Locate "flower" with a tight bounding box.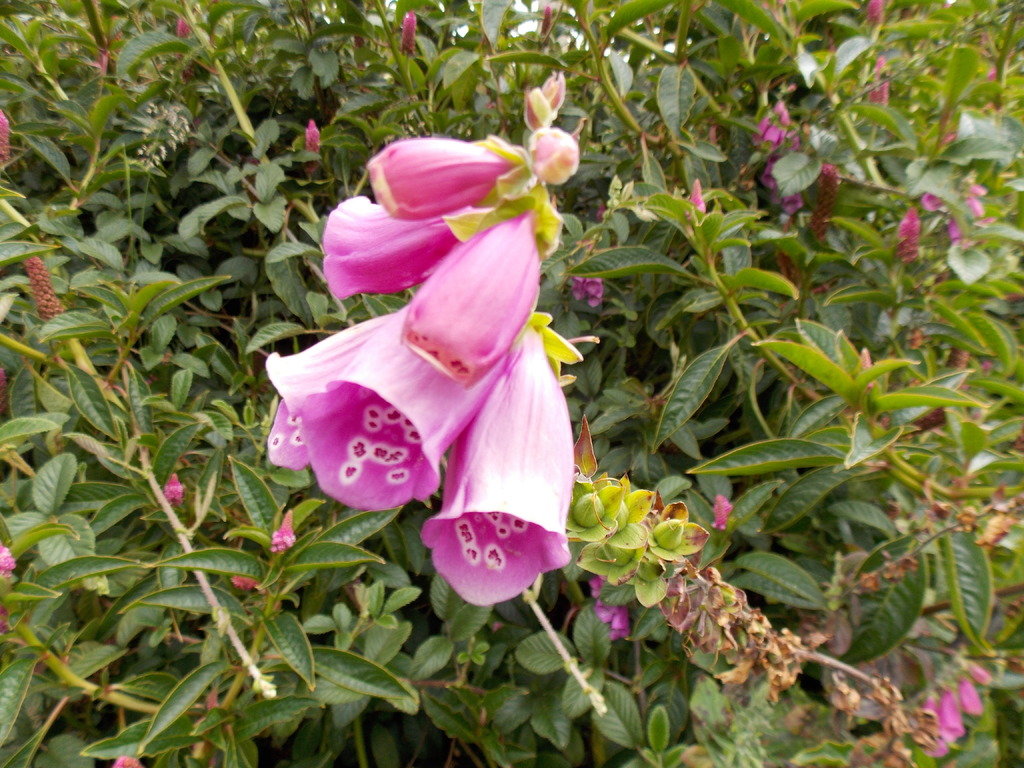
detection(586, 575, 630, 644).
